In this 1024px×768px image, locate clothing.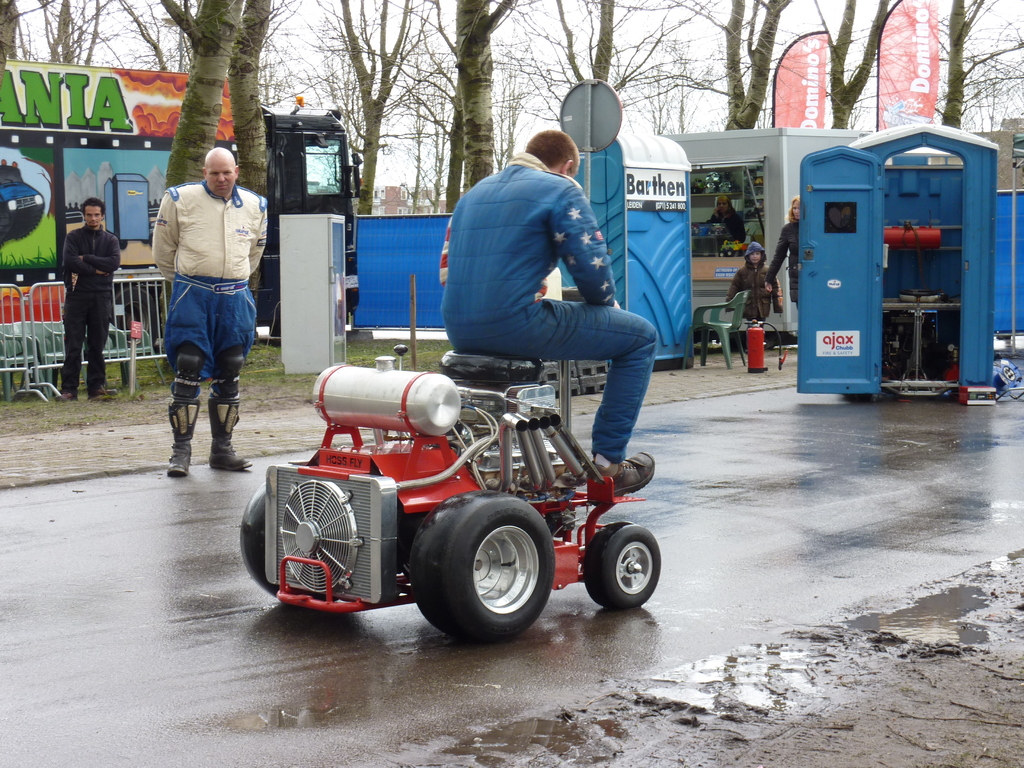
Bounding box: [left=706, top=206, right=748, bottom=248].
